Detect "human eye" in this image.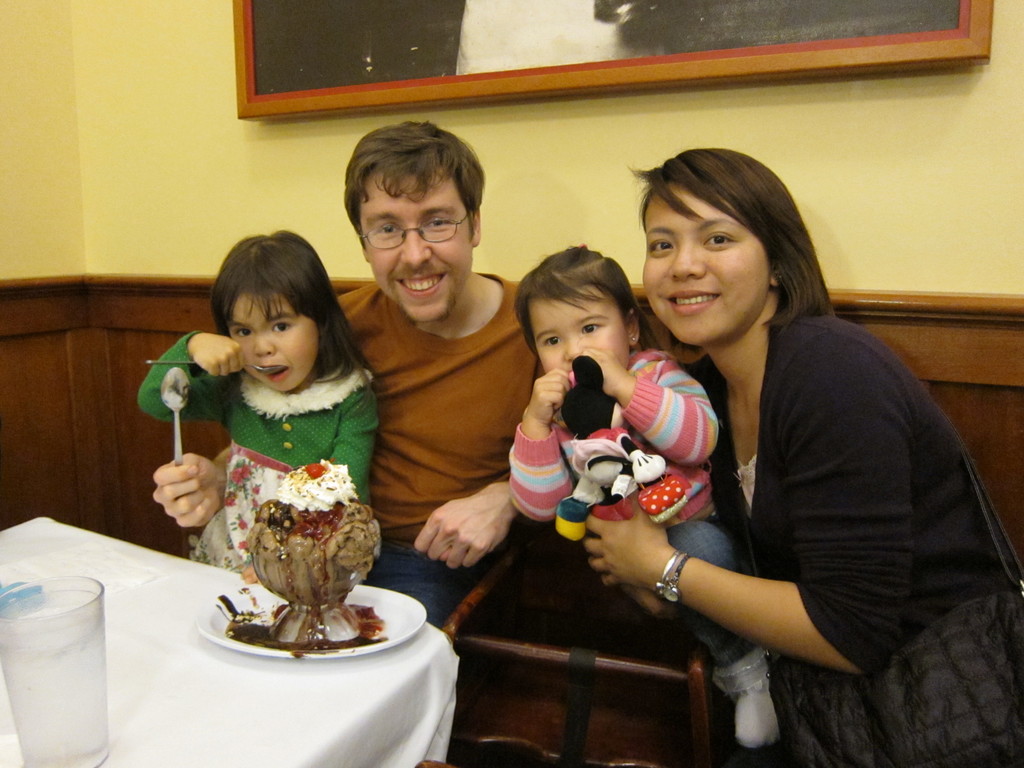
Detection: 542 336 563 346.
